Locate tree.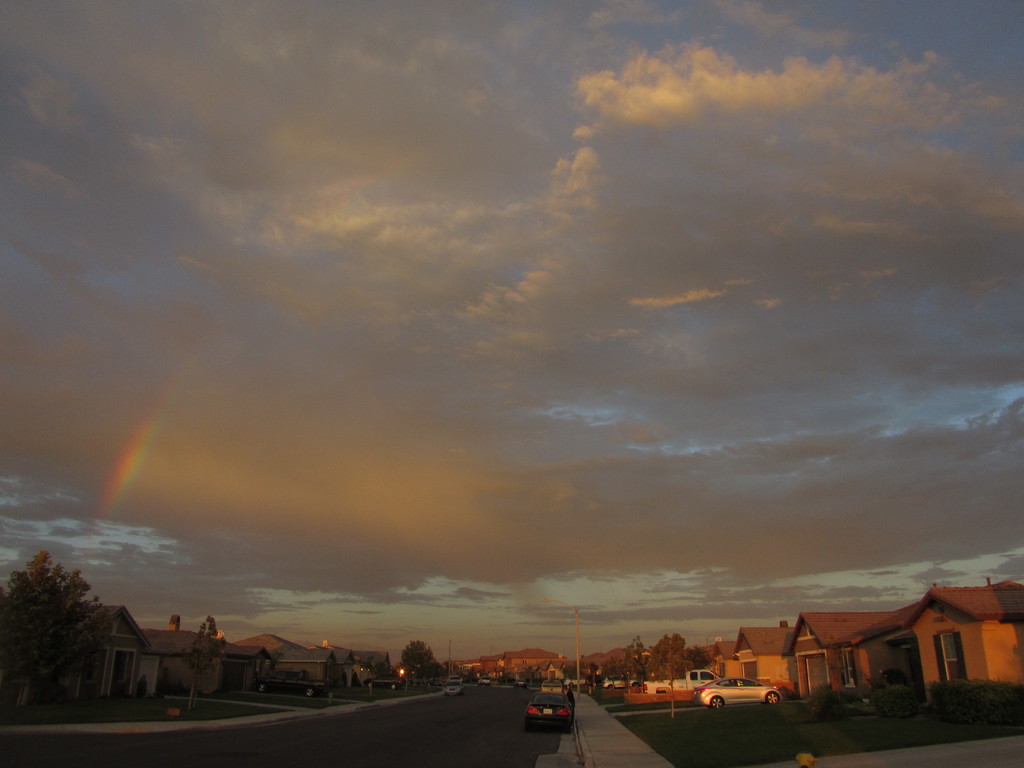
Bounding box: x1=405, y1=641, x2=440, y2=692.
